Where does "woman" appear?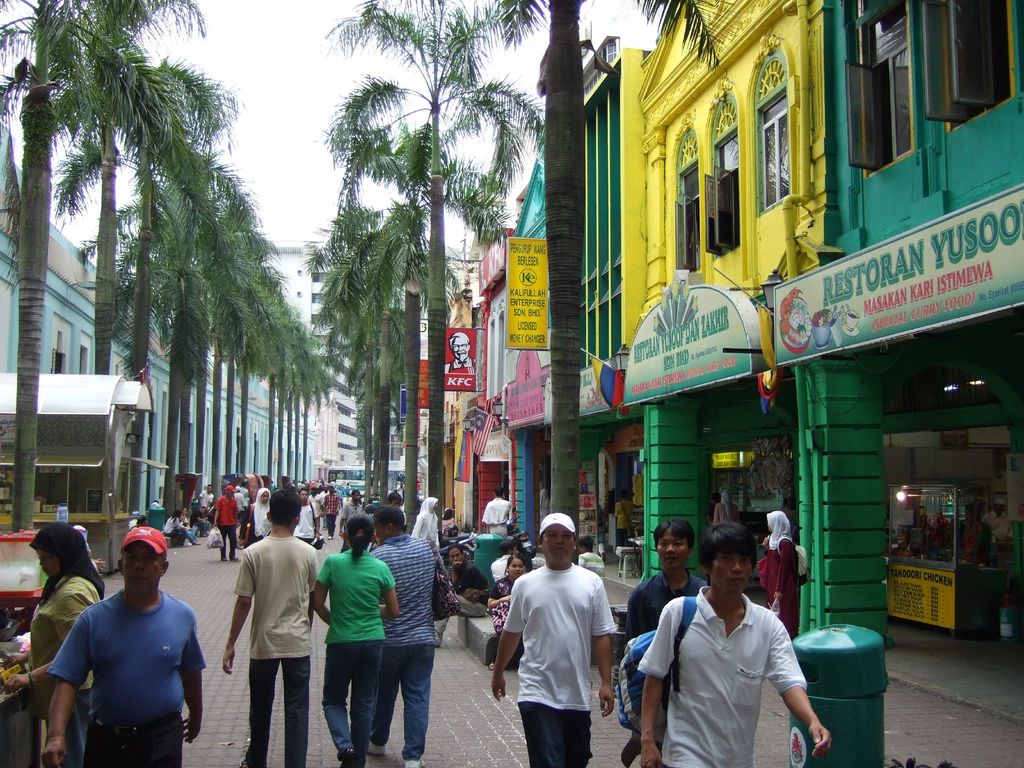
Appears at (483,551,529,674).
